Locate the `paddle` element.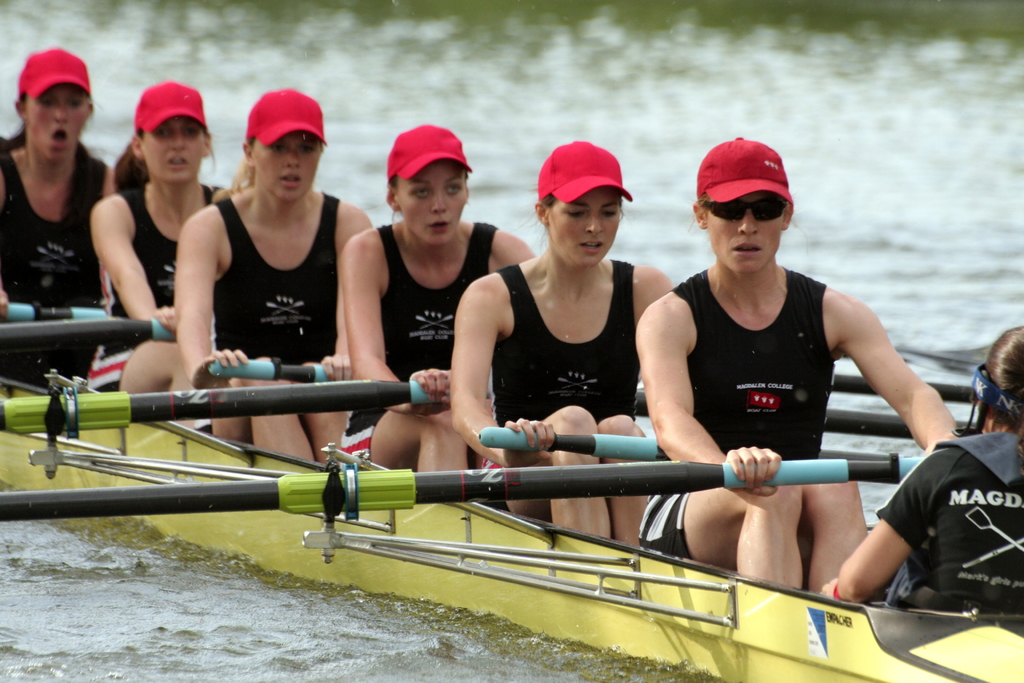
Element bbox: rect(0, 449, 918, 522).
